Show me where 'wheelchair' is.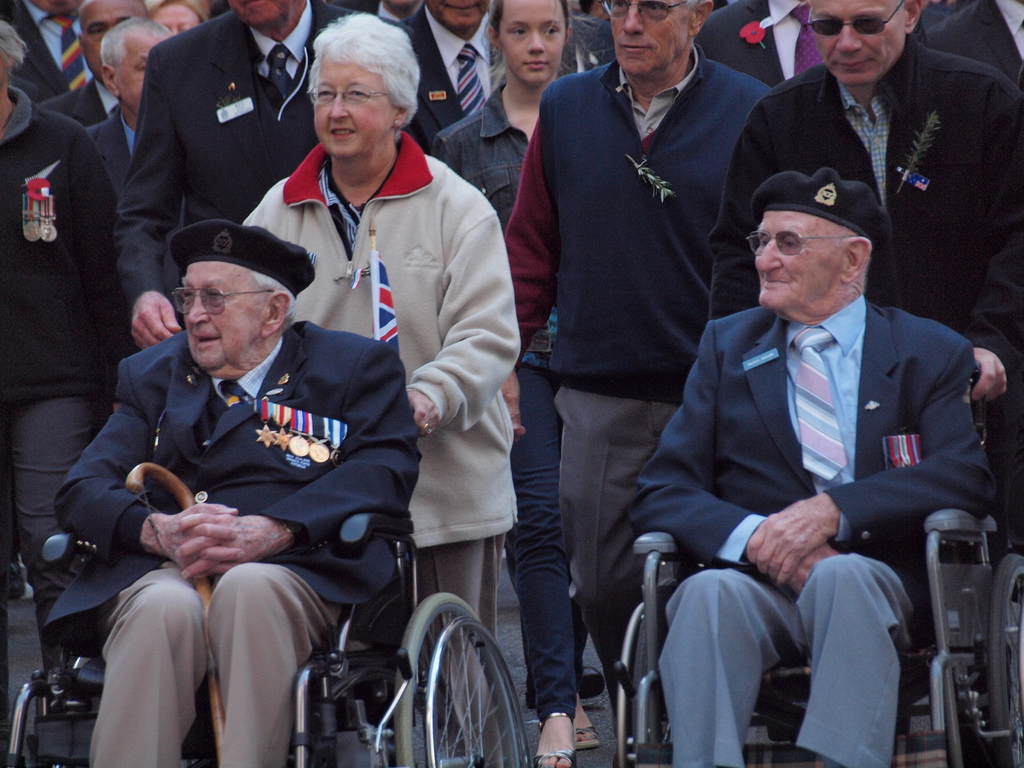
'wheelchair' is at locate(1, 508, 533, 767).
